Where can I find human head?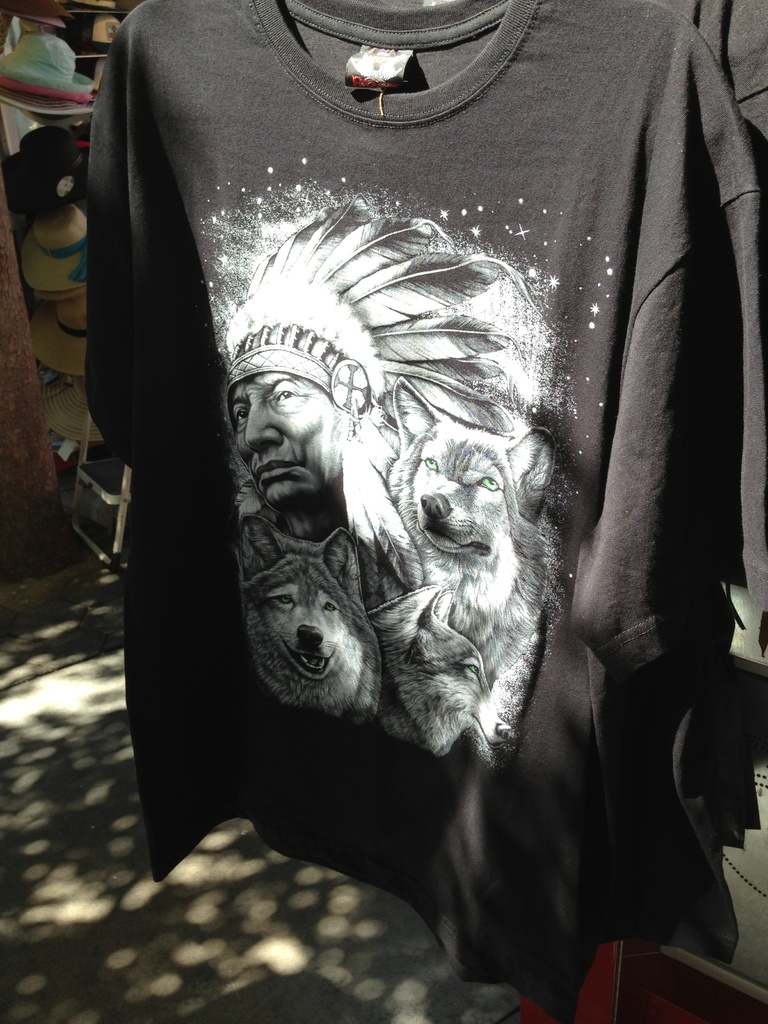
You can find it at detection(205, 319, 356, 500).
